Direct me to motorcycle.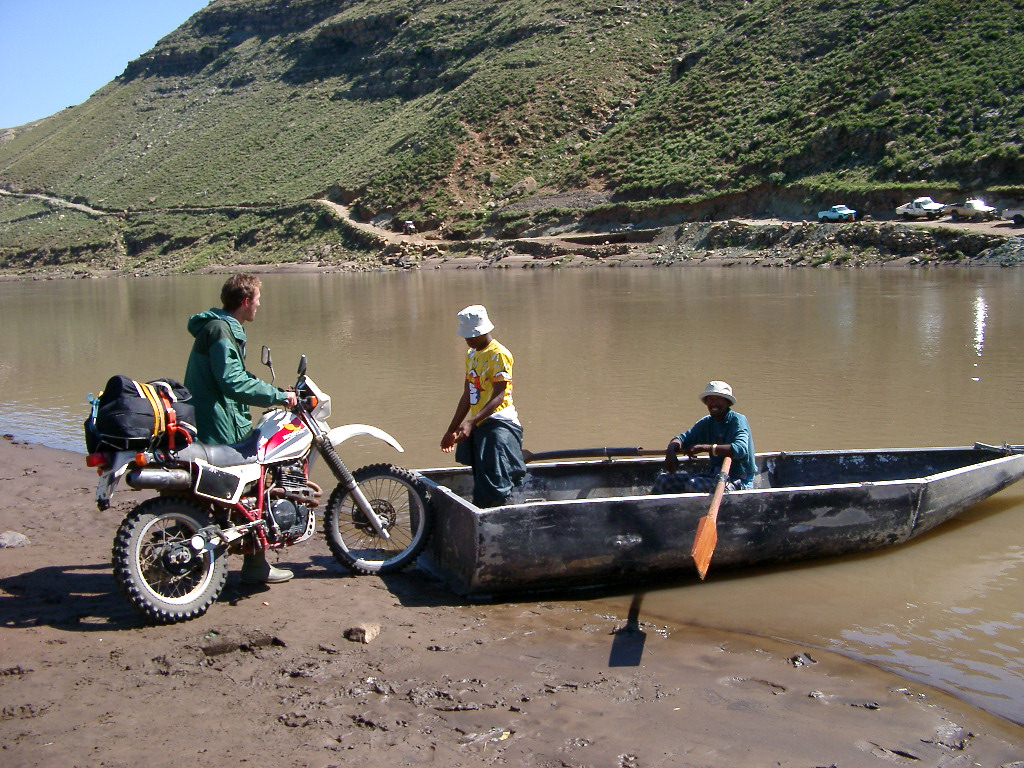
Direction: (left=110, top=374, right=419, bottom=606).
